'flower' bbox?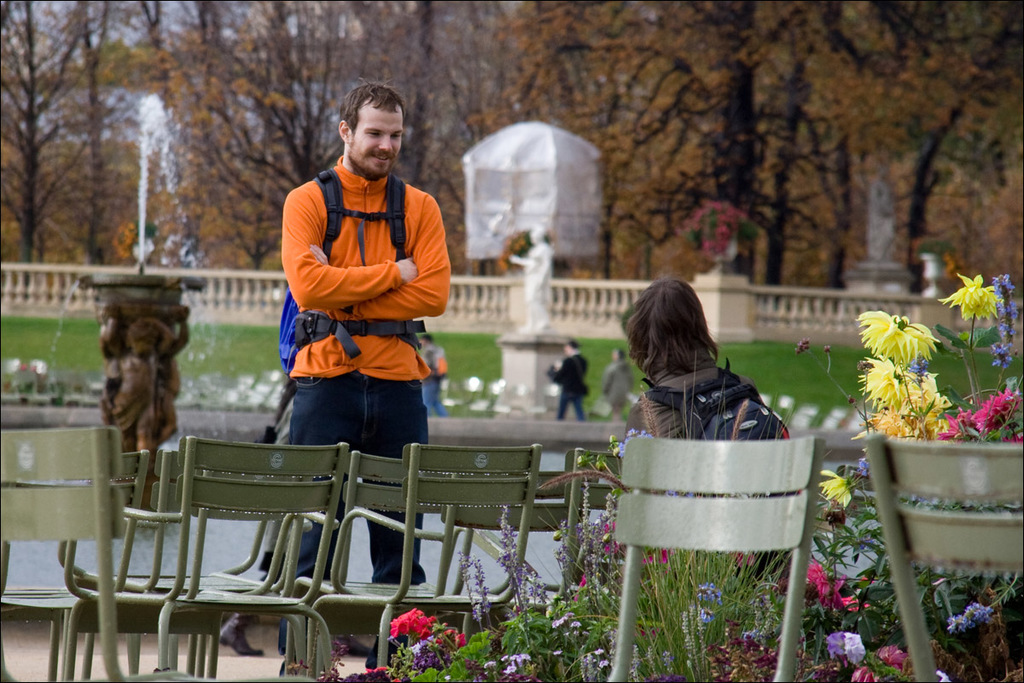
{"x1": 385, "y1": 597, "x2": 440, "y2": 638}
